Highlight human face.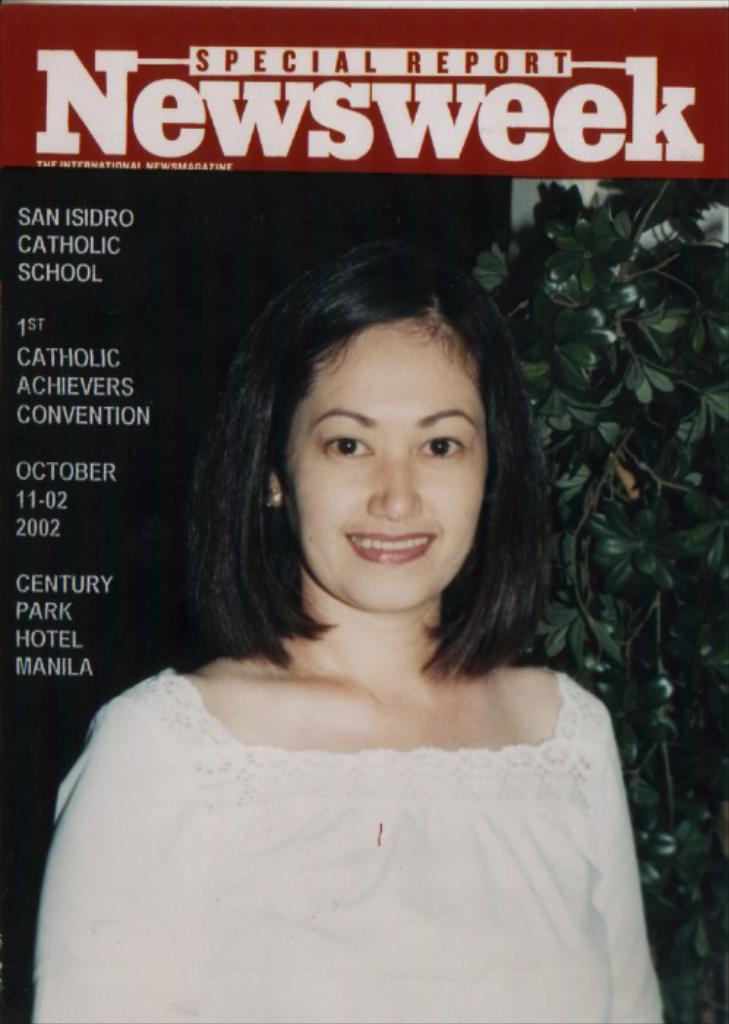
Highlighted region: <region>274, 325, 495, 607</region>.
